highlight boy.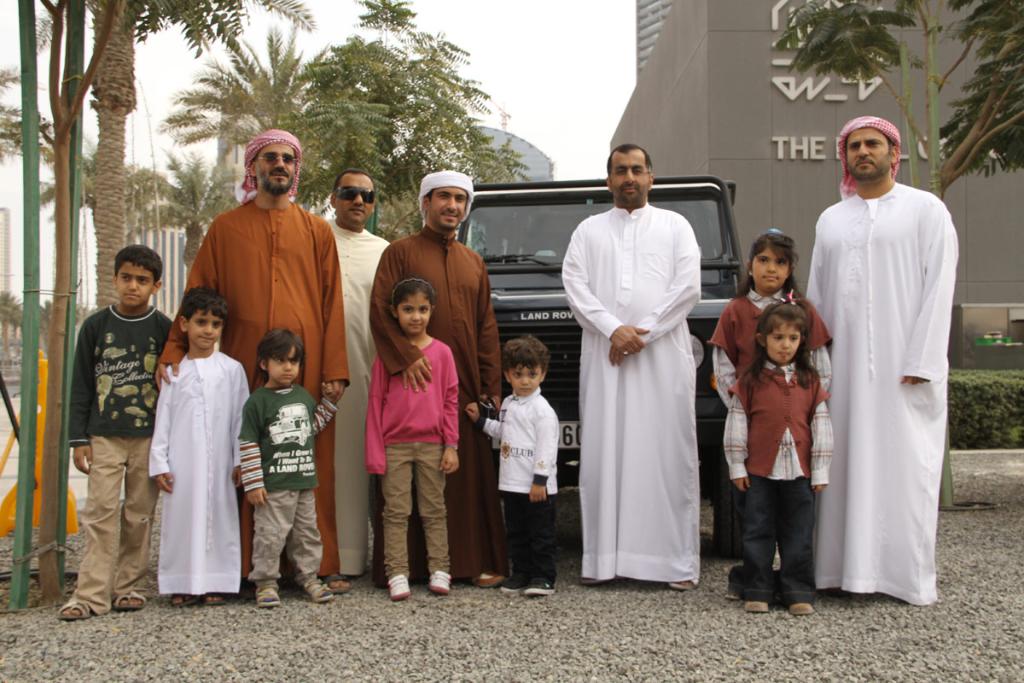
Highlighted region: Rect(221, 334, 315, 617).
